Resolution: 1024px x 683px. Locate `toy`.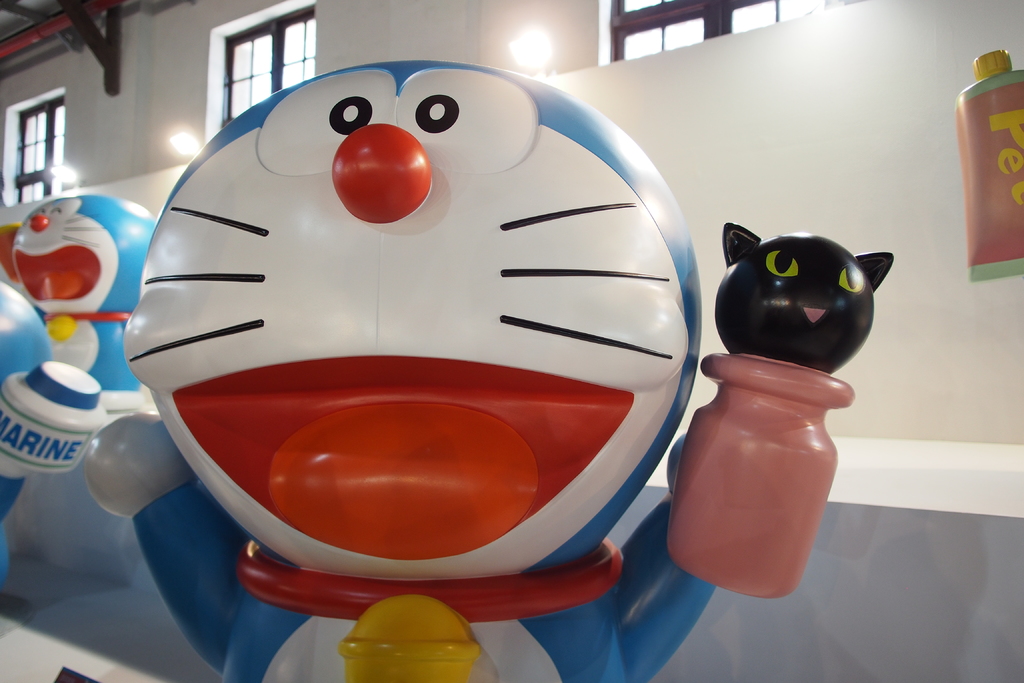
<box>111,45,721,657</box>.
